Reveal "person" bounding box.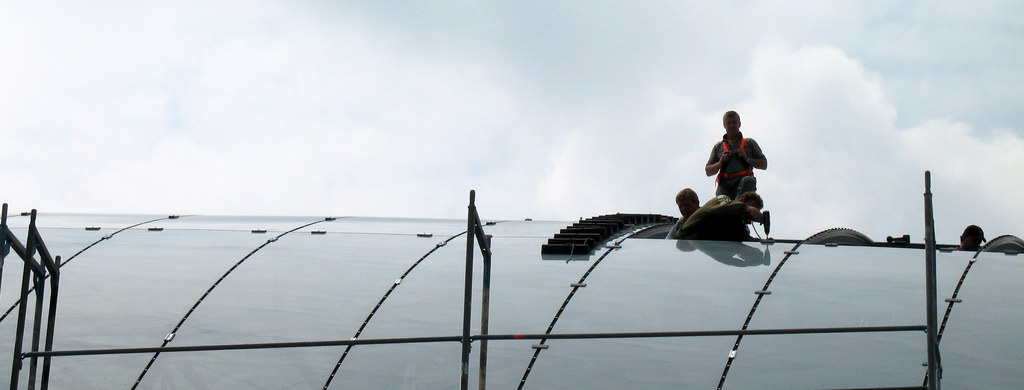
Revealed: <box>951,221,986,252</box>.
